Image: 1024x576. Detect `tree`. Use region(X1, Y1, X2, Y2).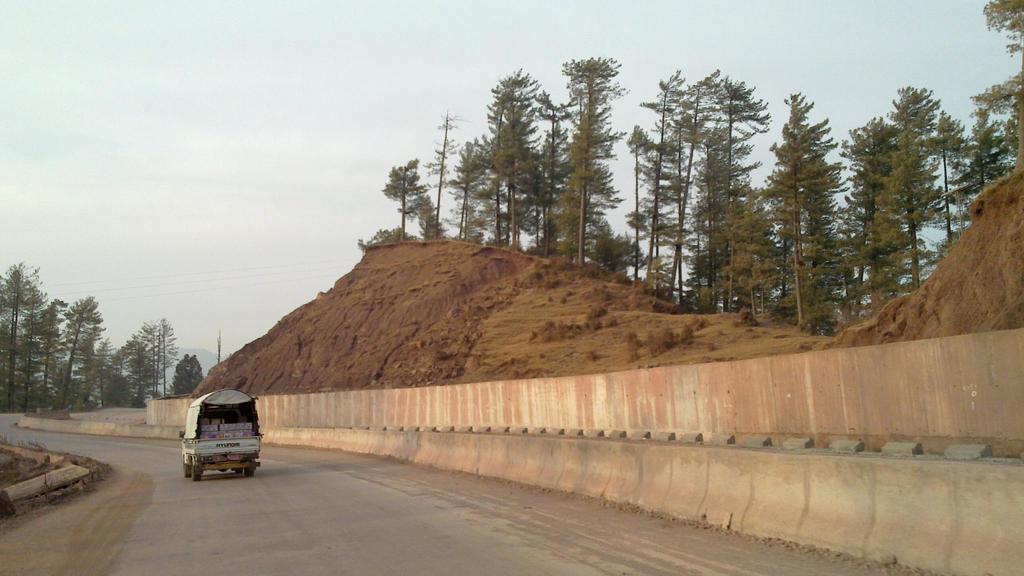
region(616, 122, 654, 283).
